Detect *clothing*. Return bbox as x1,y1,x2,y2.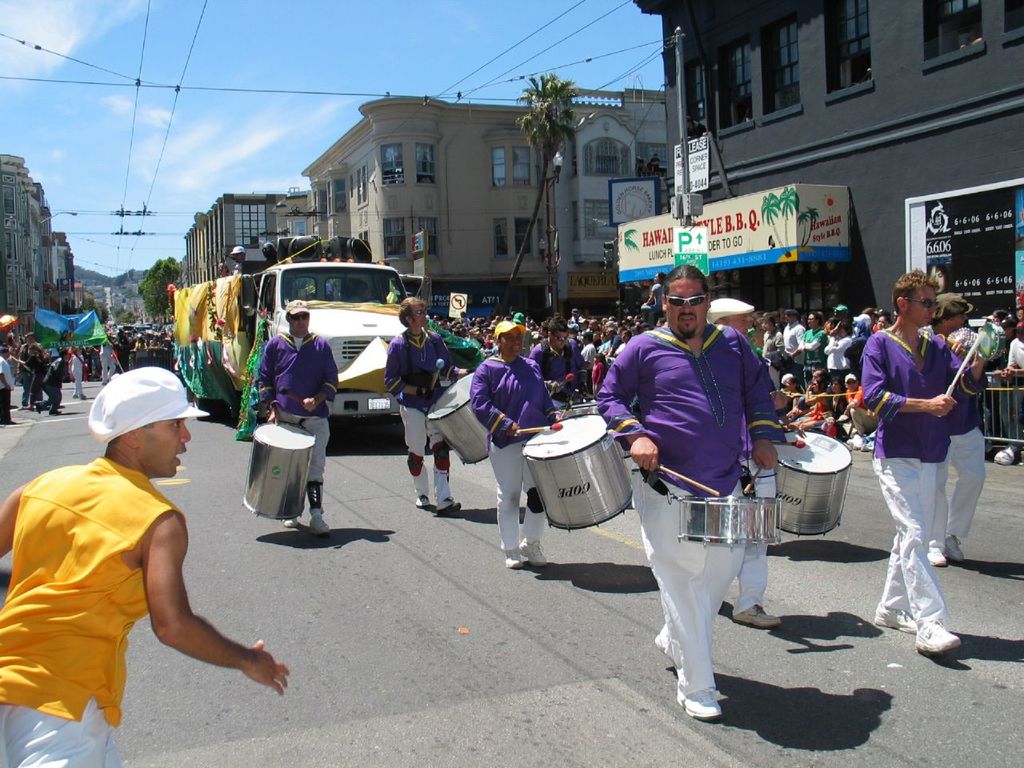
0,458,187,767.
